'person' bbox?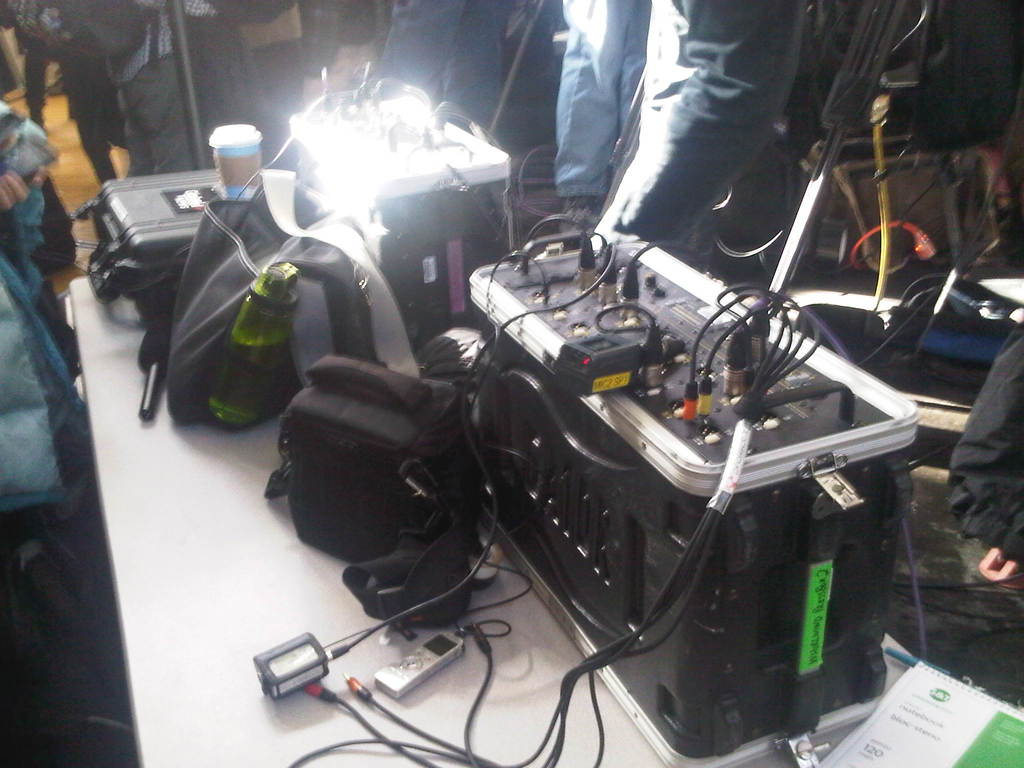
[left=950, top=337, right=1023, bottom=586]
